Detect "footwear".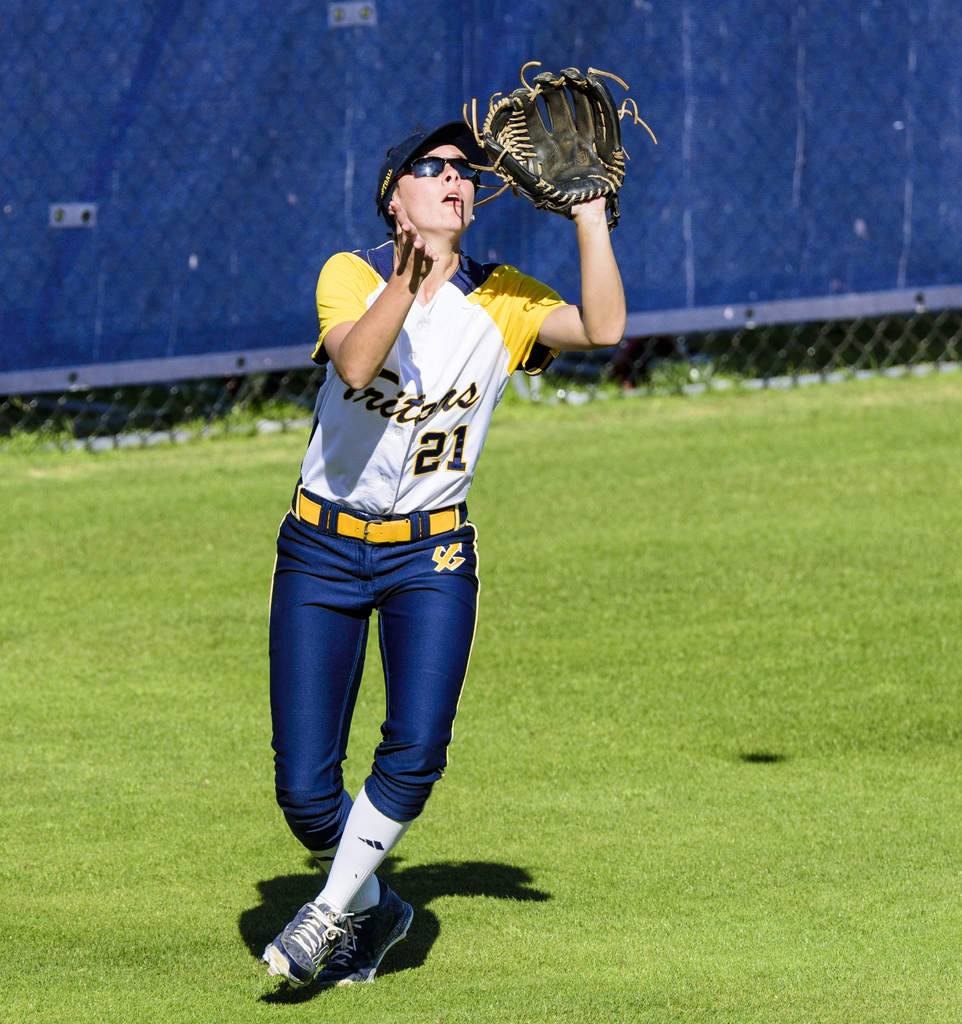
Detected at pyautogui.locateOnScreen(333, 882, 421, 987).
